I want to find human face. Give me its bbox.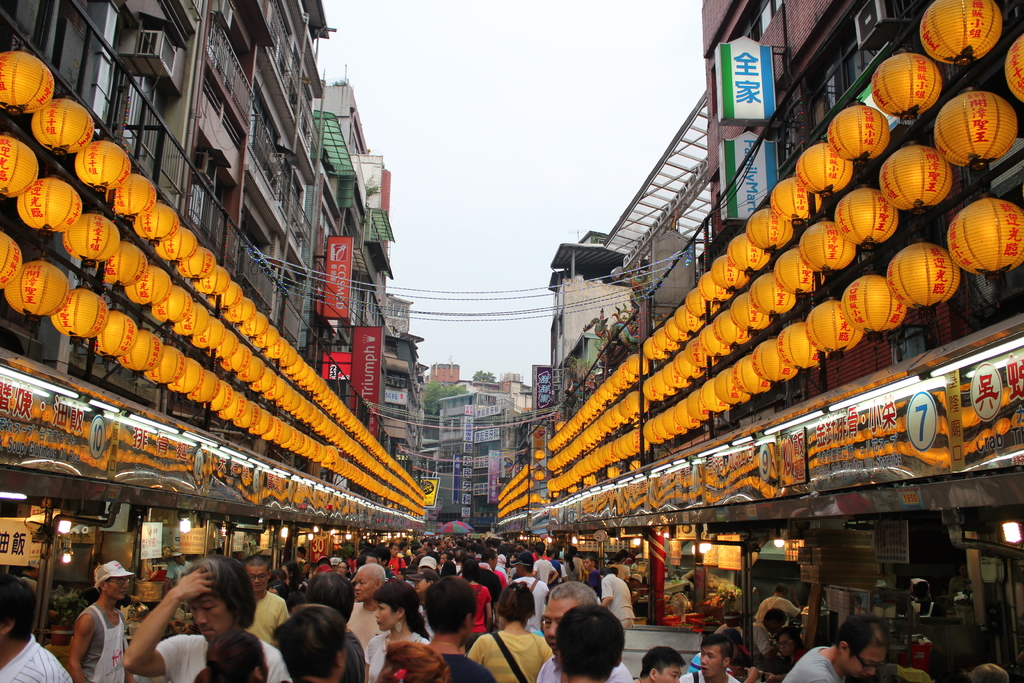
106/578/131/603.
